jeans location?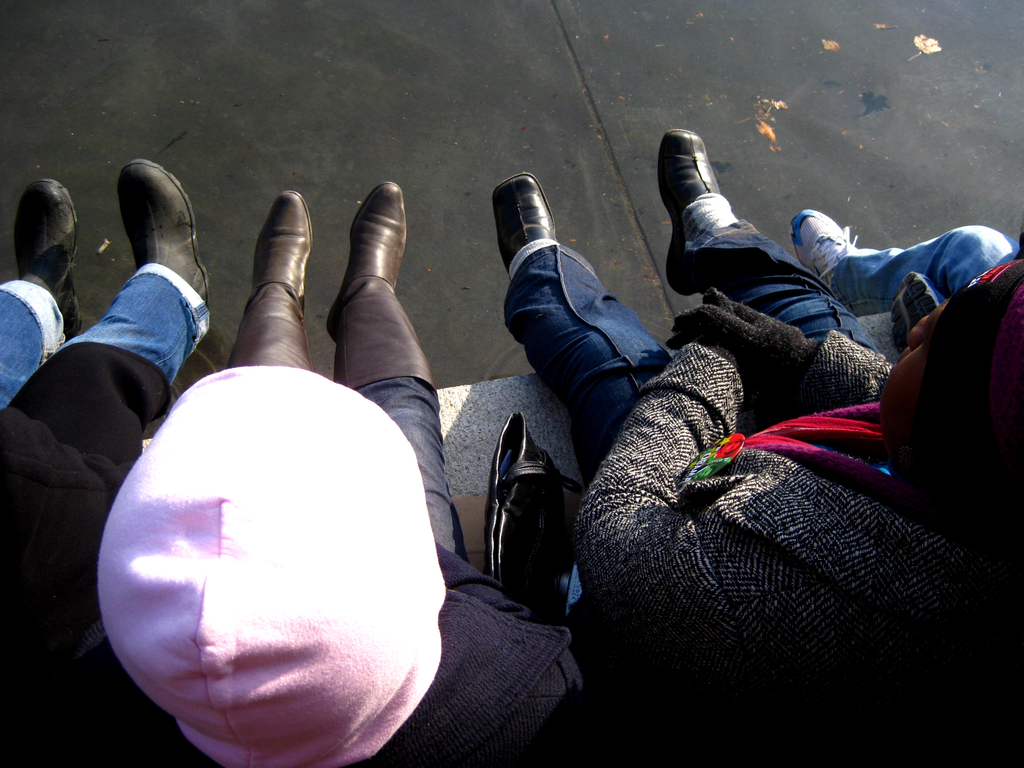
detection(830, 223, 1017, 323)
